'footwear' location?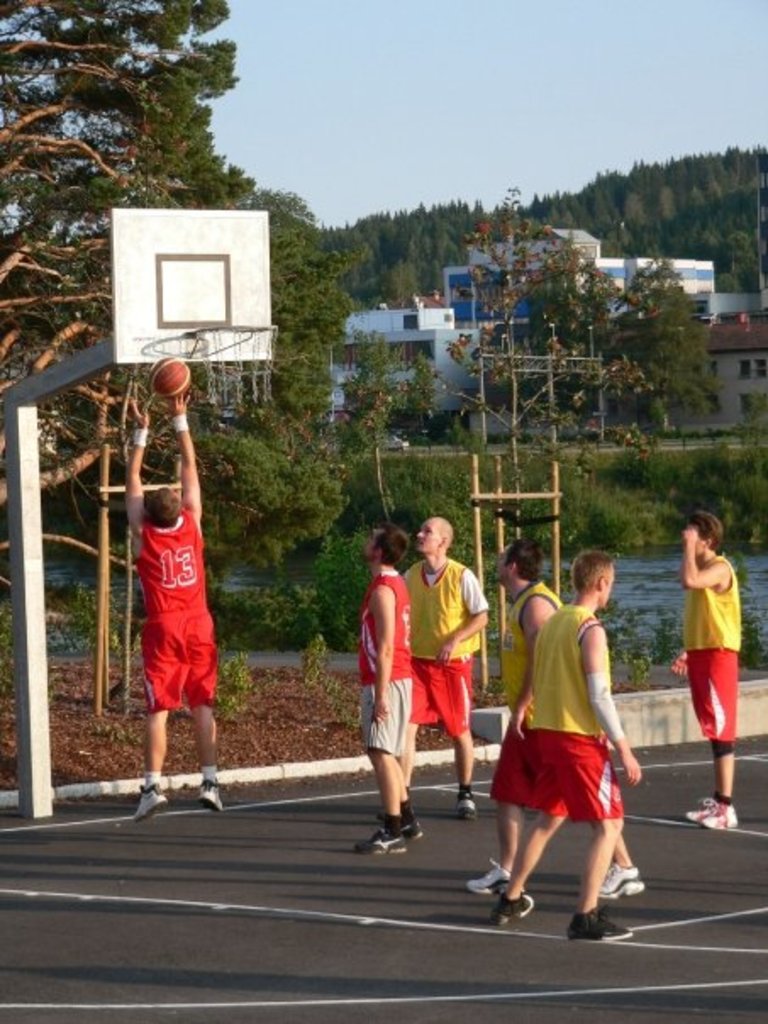
[x1=205, y1=778, x2=222, y2=810]
